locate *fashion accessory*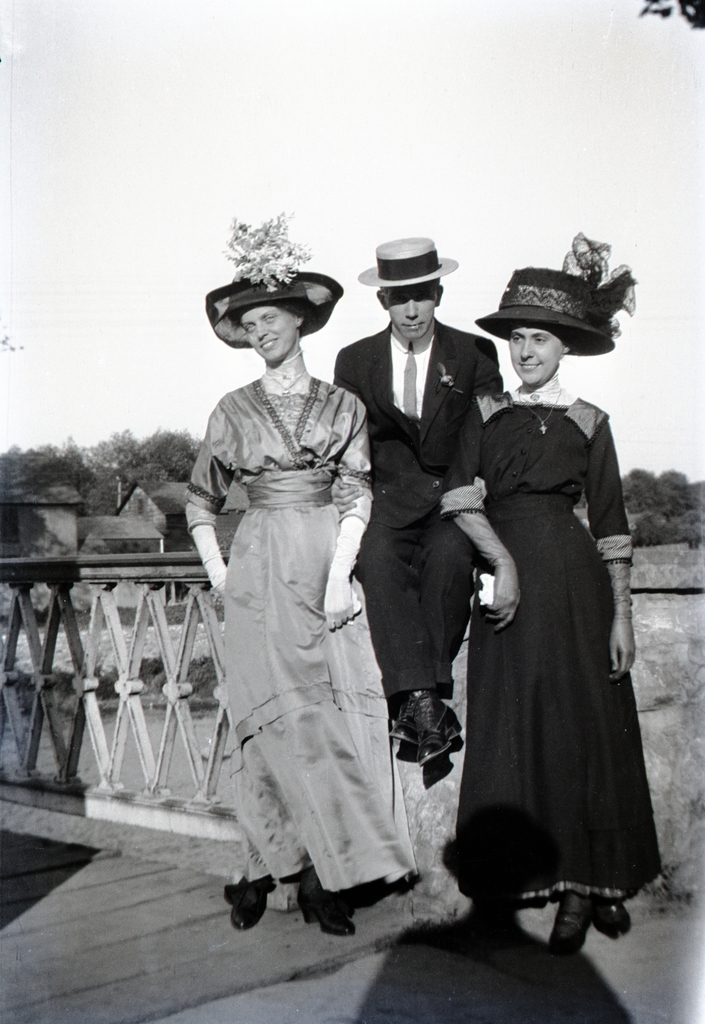
l=397, t=335, r=420, b=426
